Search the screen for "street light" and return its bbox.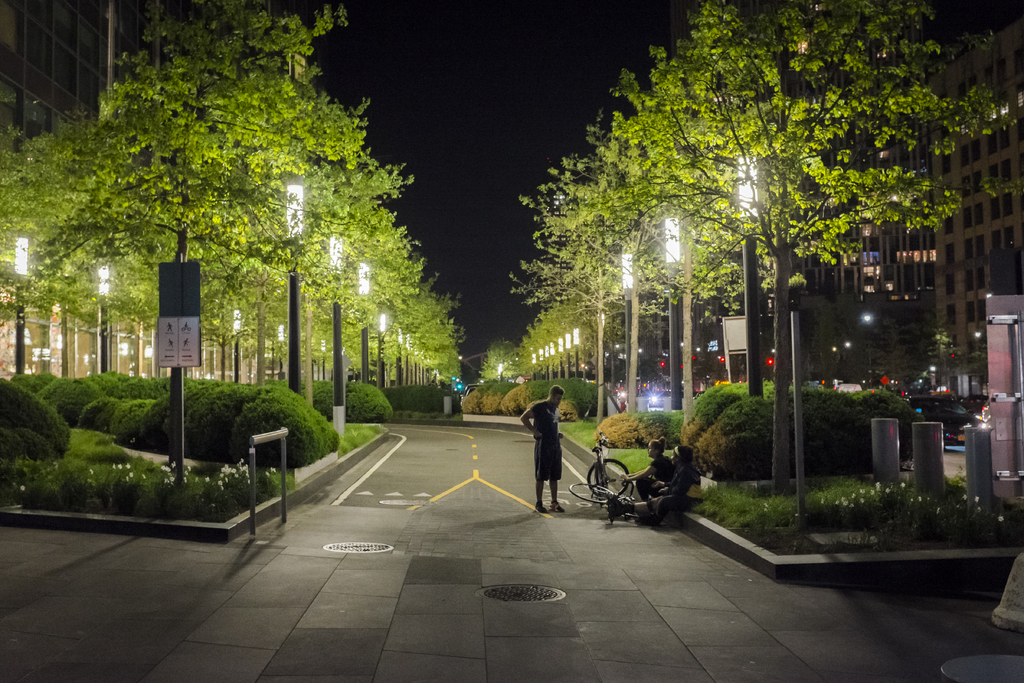
Found: <region>285, 177, 305, 395</region>.
